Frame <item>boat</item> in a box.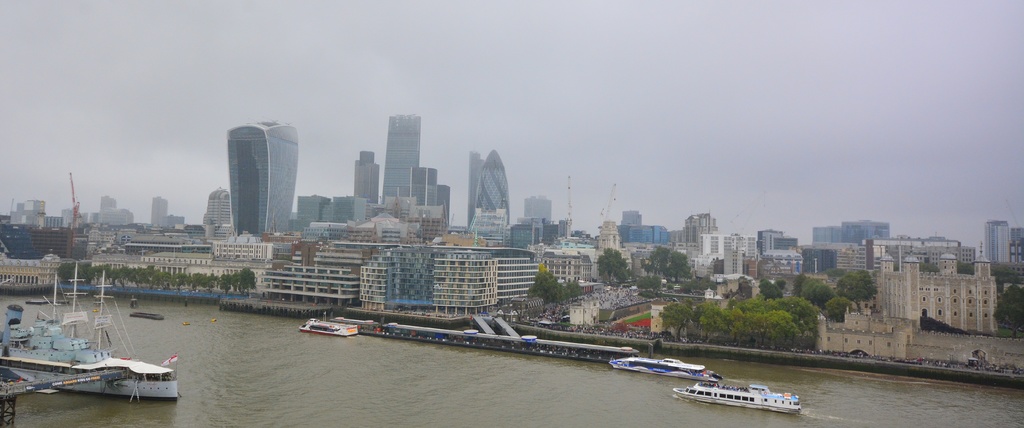
bbox=[211, 316, 223, 324].
